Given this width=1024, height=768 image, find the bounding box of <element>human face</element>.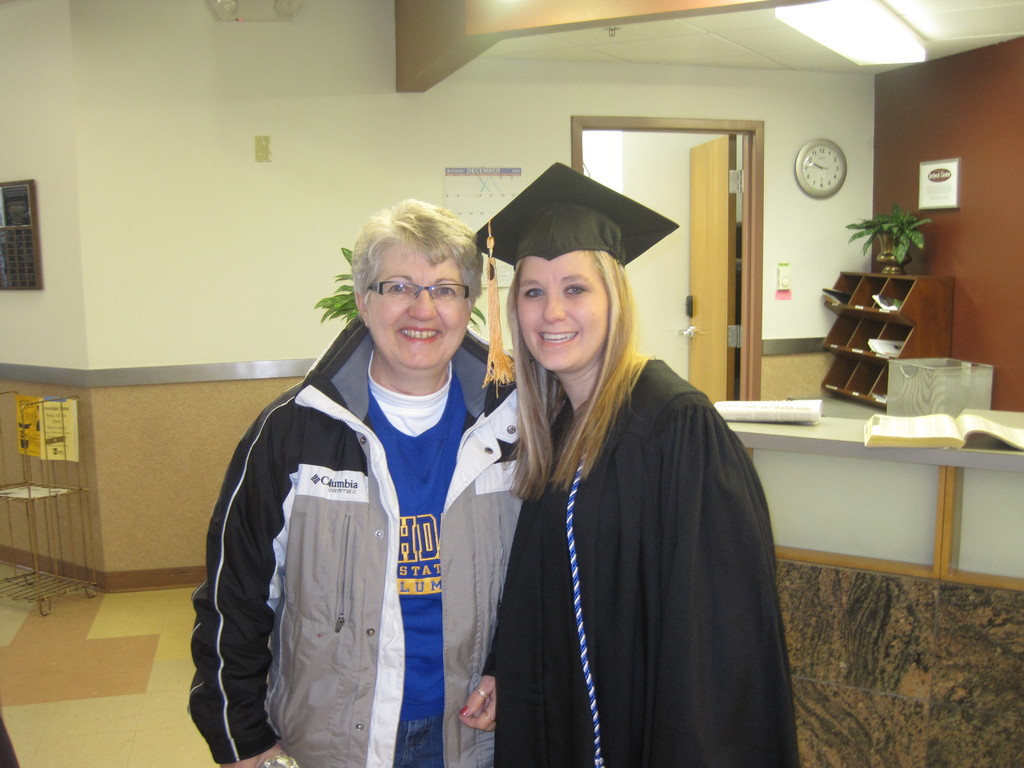
select_region(358, 240, 472, 369).
